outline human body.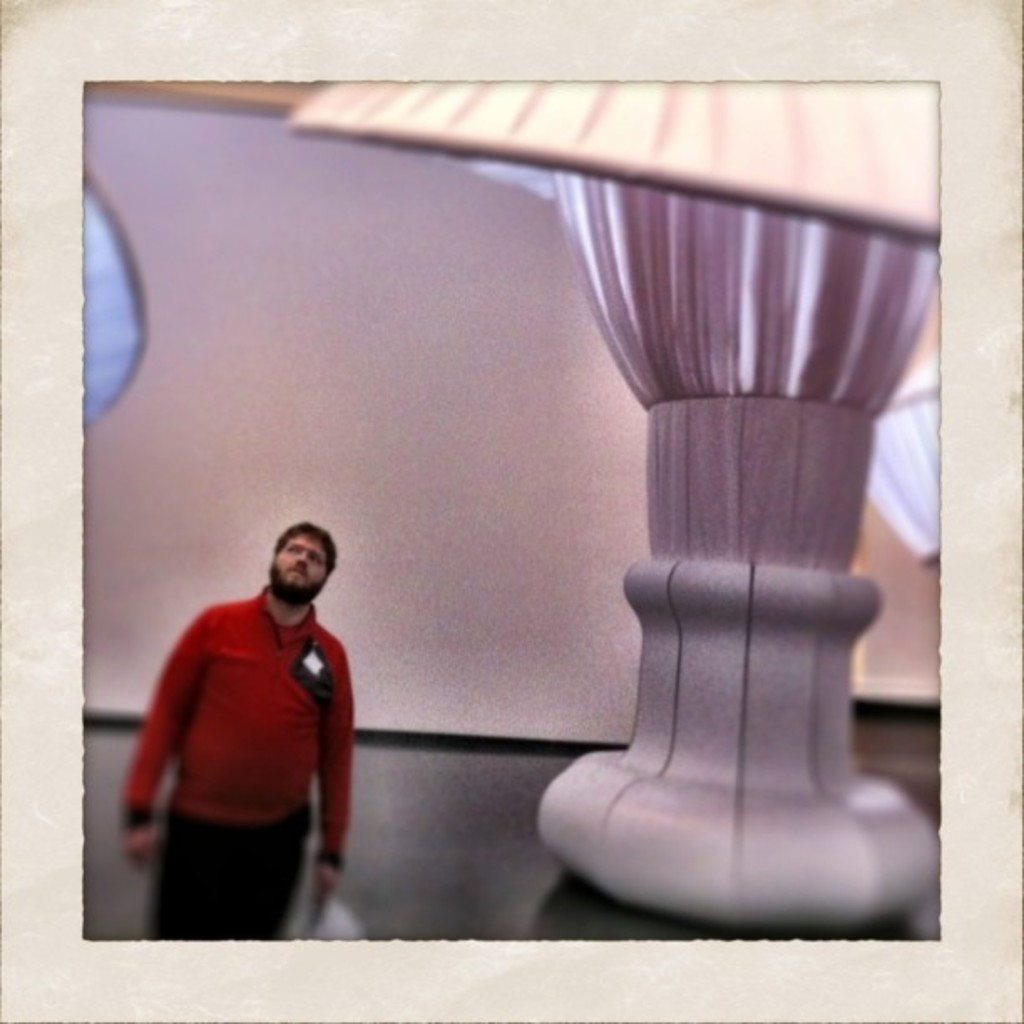
Outline: select_region(117, 519, 355, 937).
